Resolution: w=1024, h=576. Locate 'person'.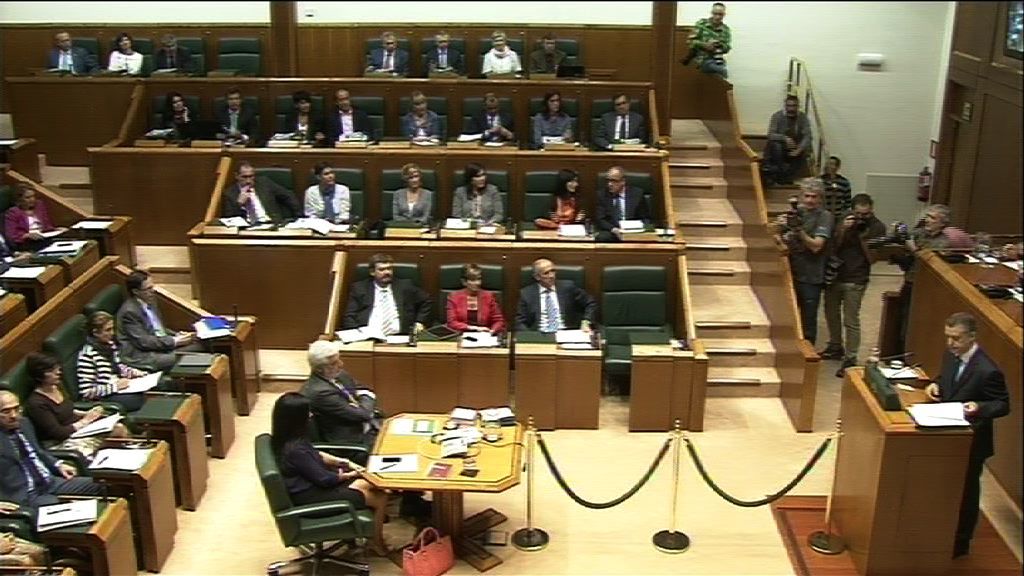
pyautogui.locateOnScreen(480, 30, 520, 79).
